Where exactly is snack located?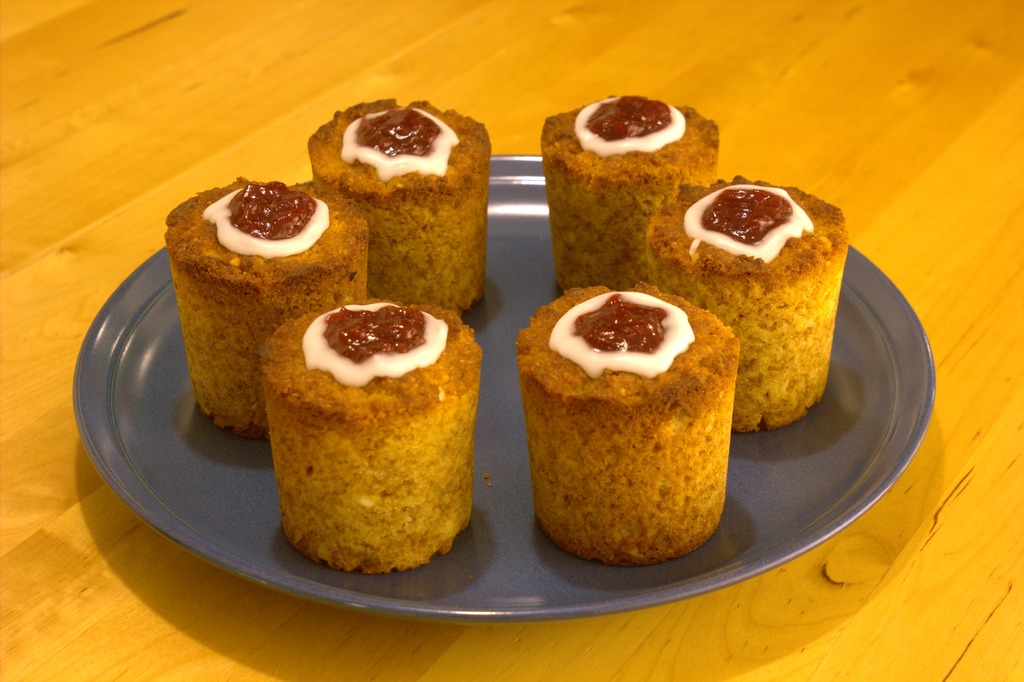
Its bounding box is left=541, top=97, right=719, bottom=299.
